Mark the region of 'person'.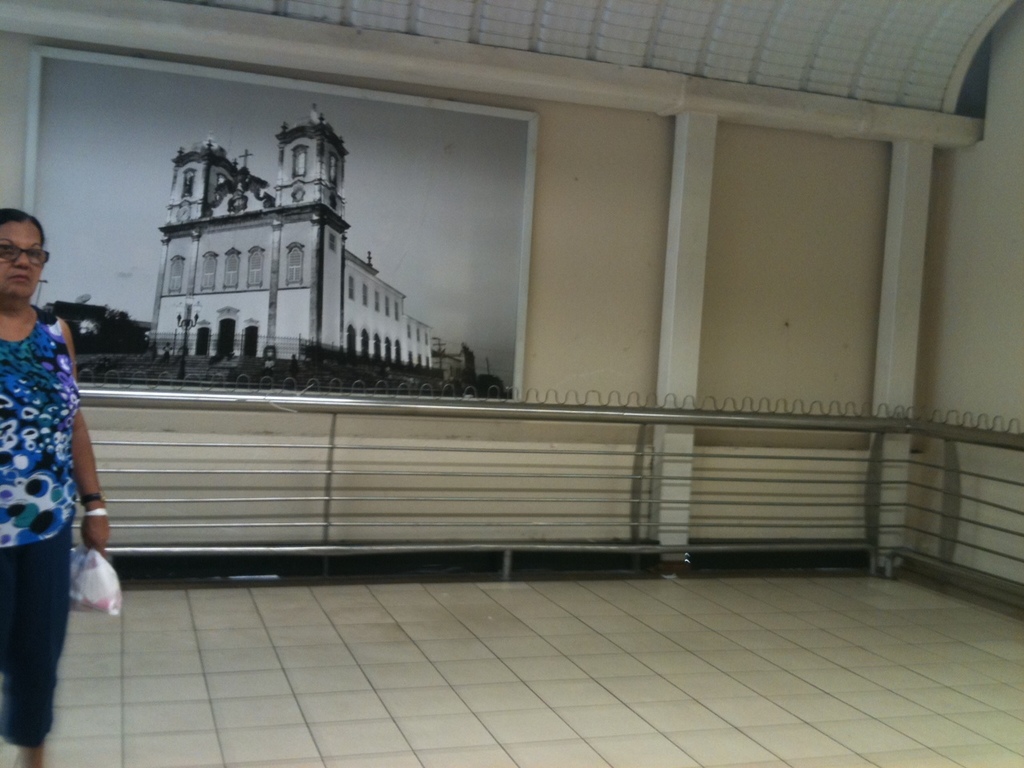
Region: (0, 207, 111, 767).
